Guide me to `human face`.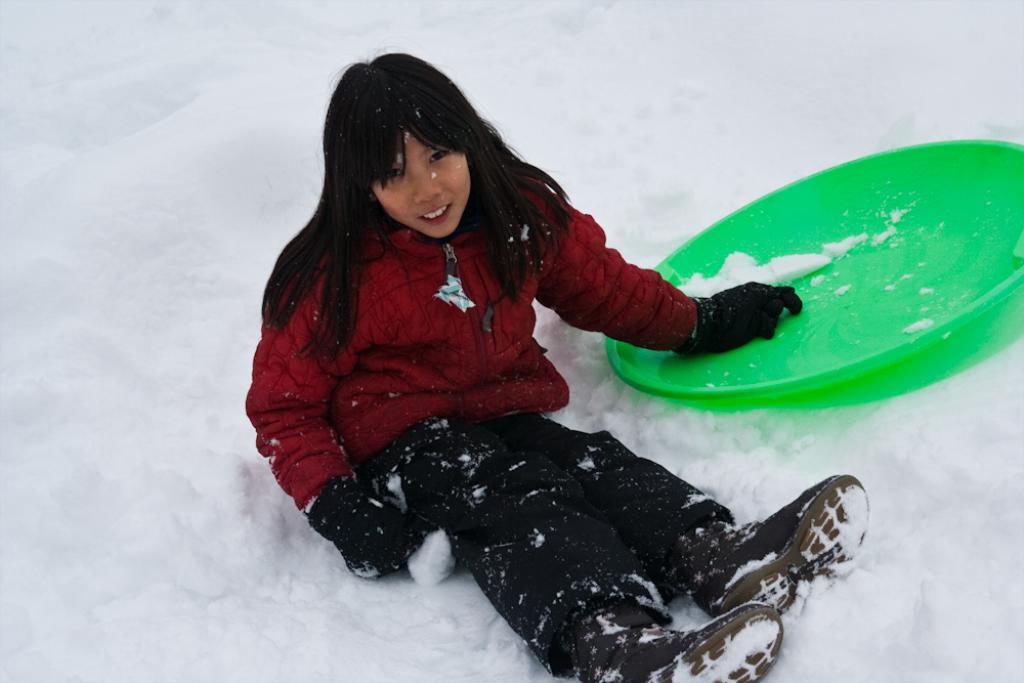
Guidance: <bbox>367, 136, 473, 238</bbox>.
